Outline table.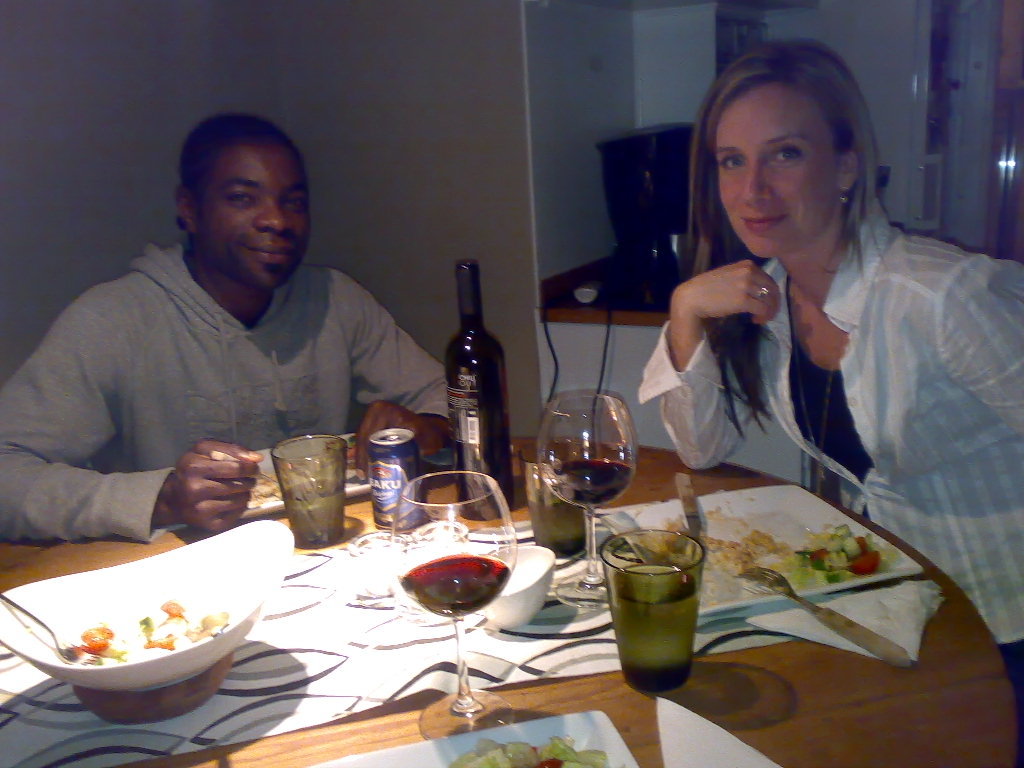
Outline: Rect(538, 250, 847, 506).
